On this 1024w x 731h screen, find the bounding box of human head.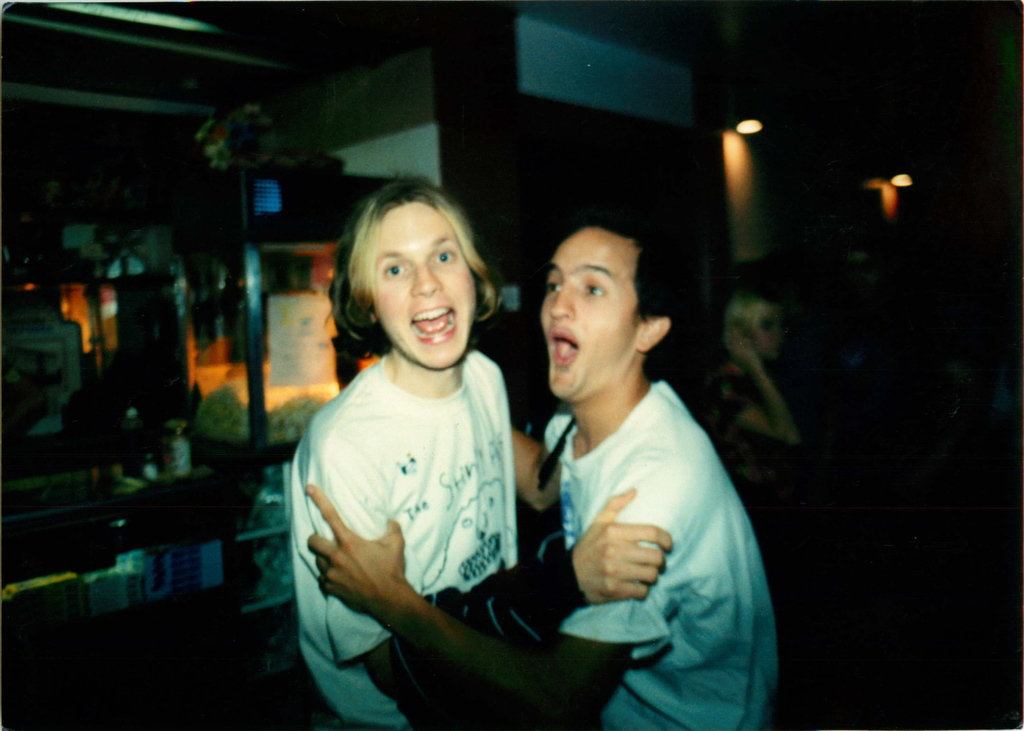
Bounding box: pyautogui.locateOnScreen(327, 176, 495, 359).
